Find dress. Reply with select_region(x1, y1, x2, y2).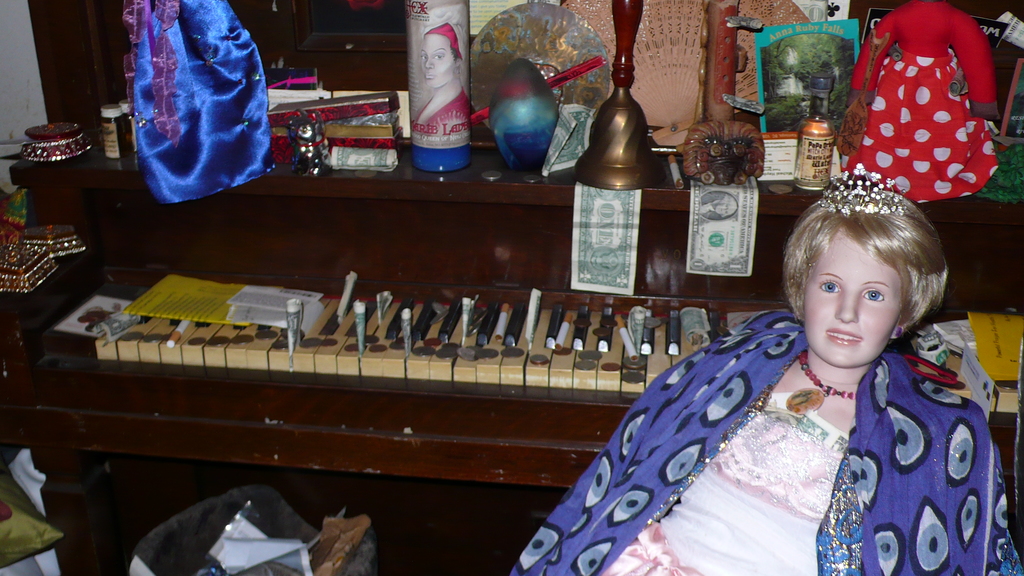
select_region(605, 387, 849, 575).
